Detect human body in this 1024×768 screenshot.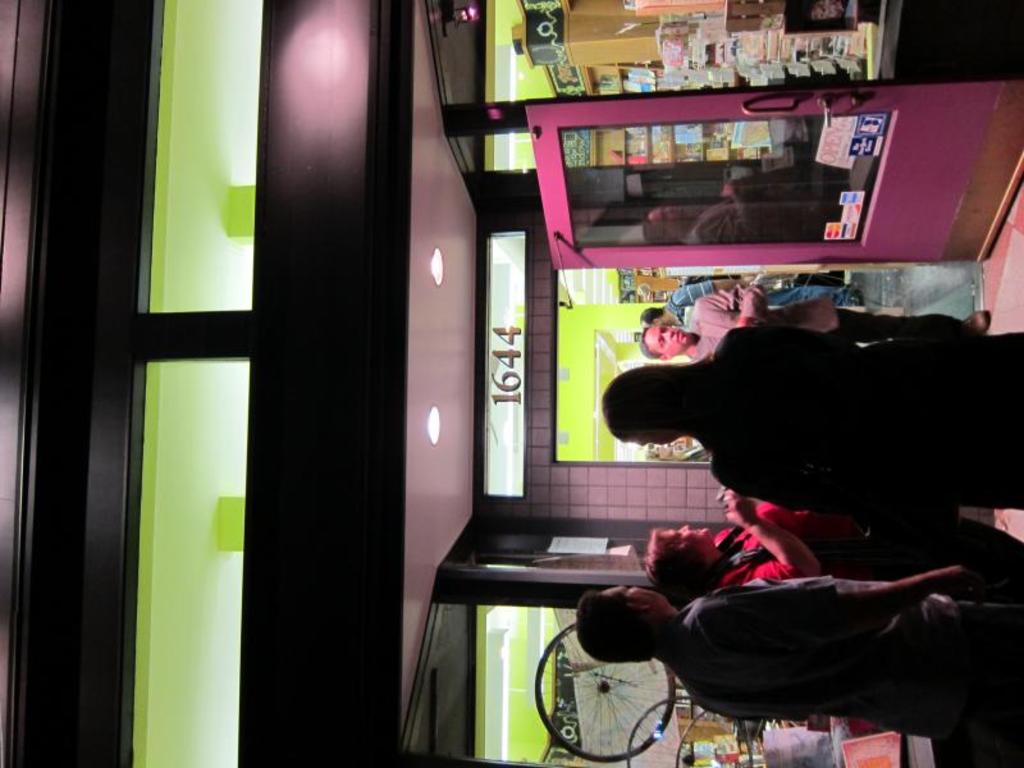
Detection: bbox=[579, 562, 1023, 746].
